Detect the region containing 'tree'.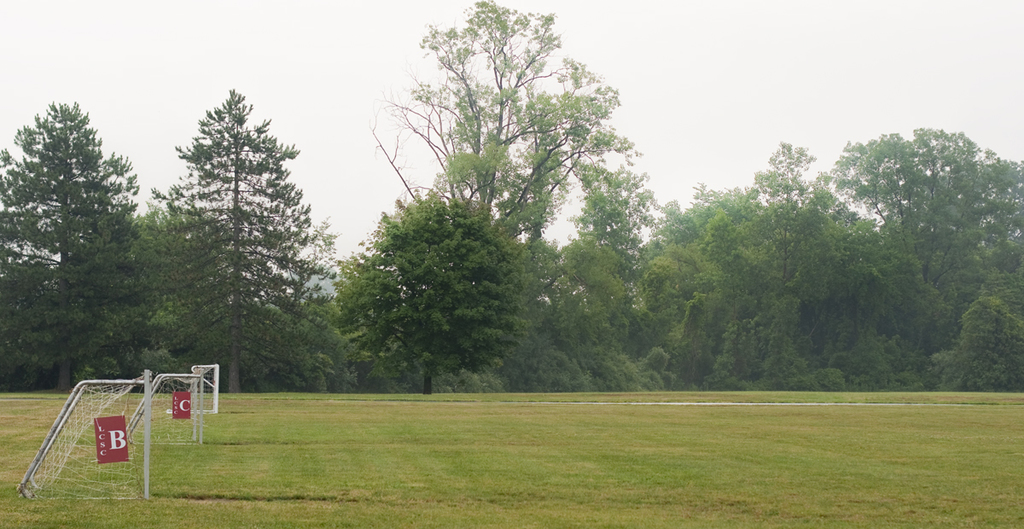
[364, 18, 618, 234].
